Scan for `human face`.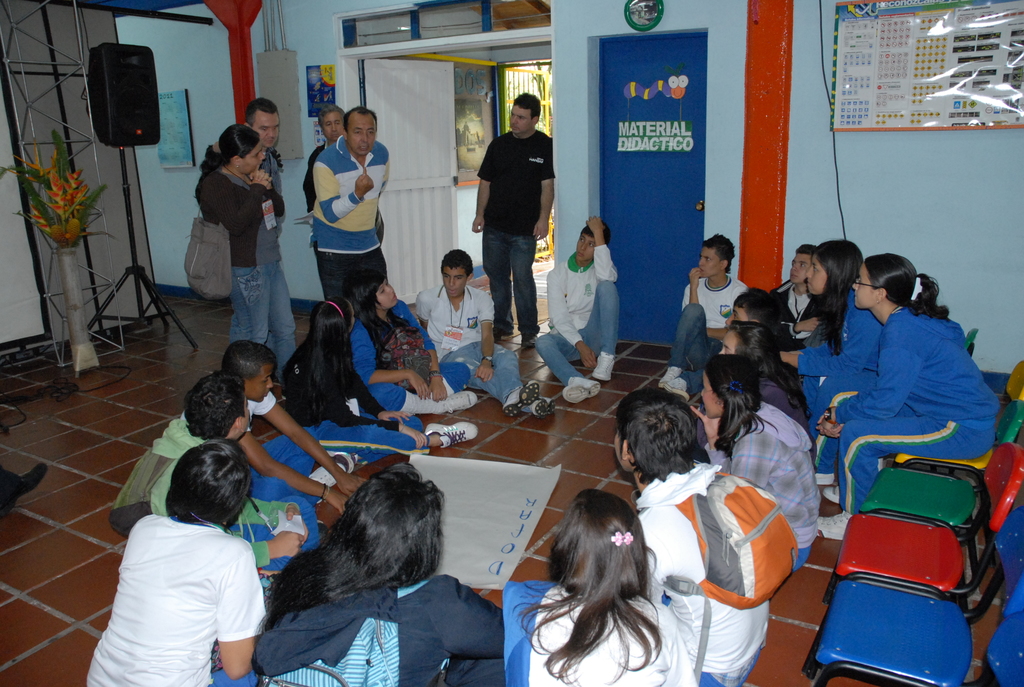
Scan result: x1=241 y1=395 x2=251 y2=432.
